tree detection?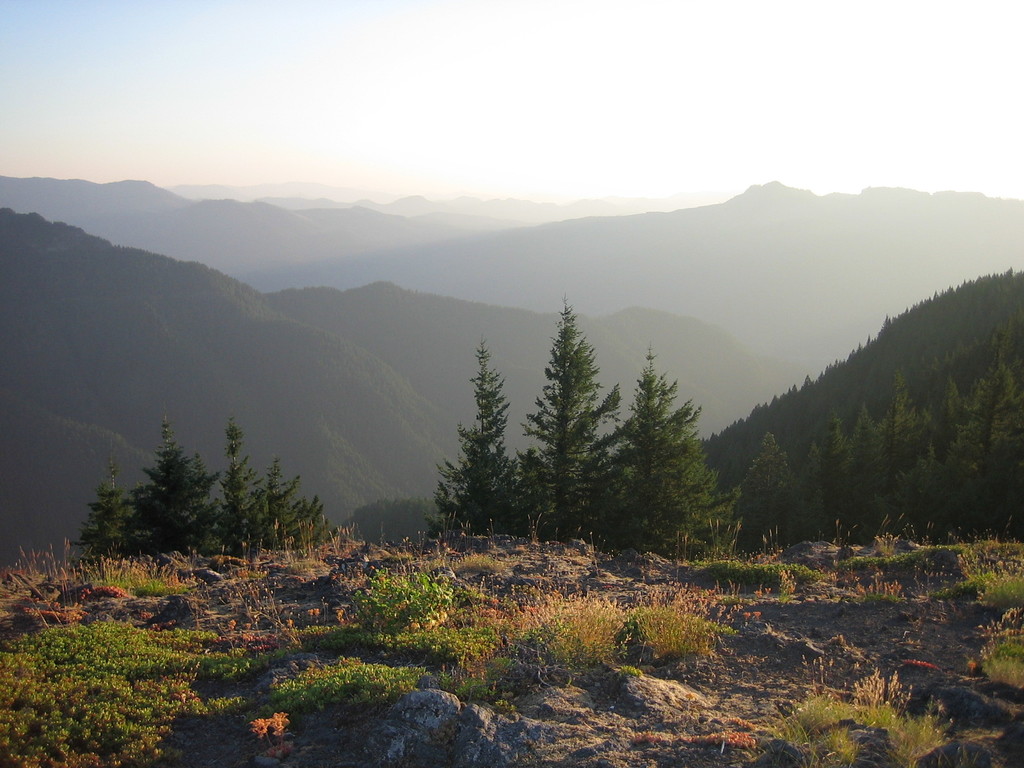
pyautogui.locateOnScreen(248, 456, 330, 554)
